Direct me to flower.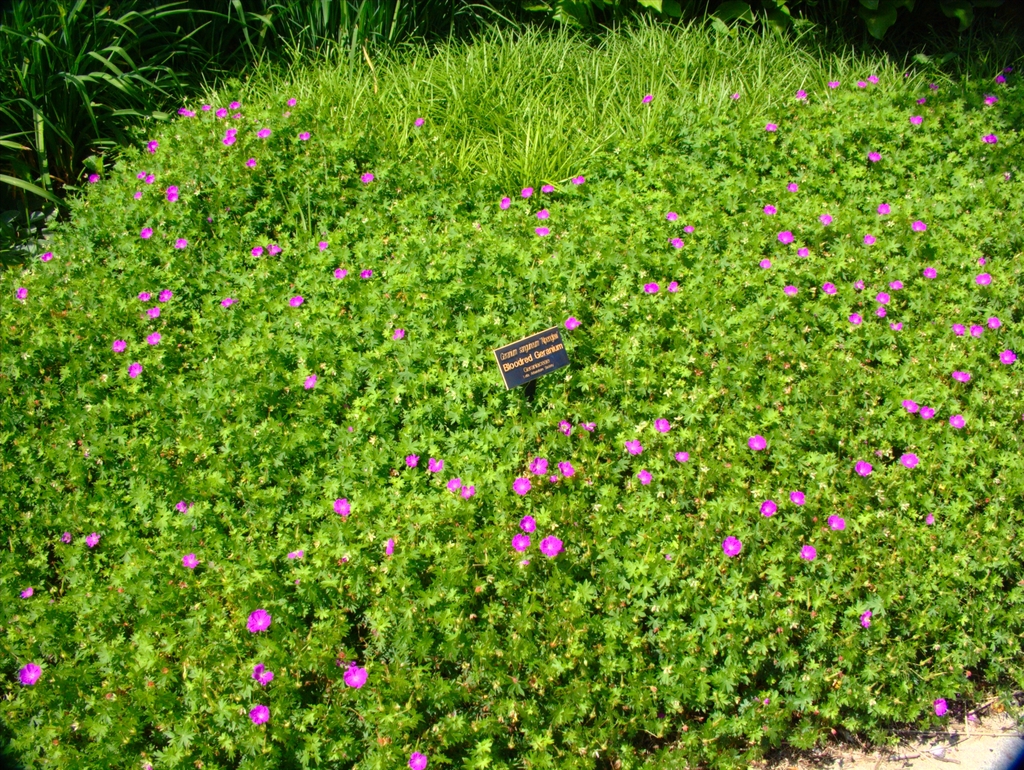
Direction: [405,749,429,769].
